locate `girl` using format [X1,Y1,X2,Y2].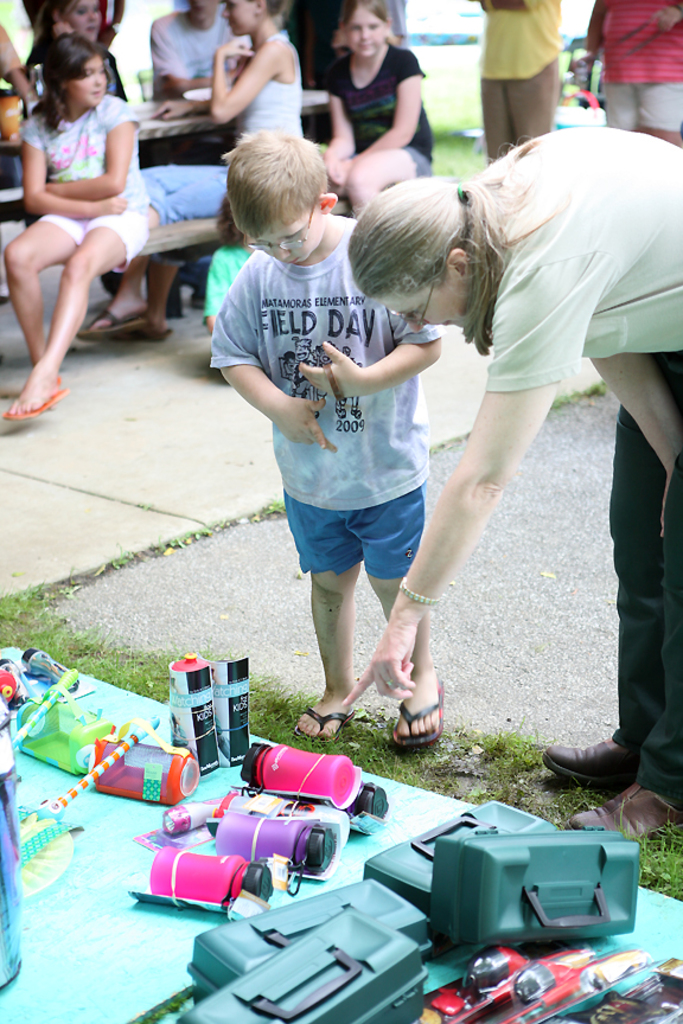
[324,0,432,220].
